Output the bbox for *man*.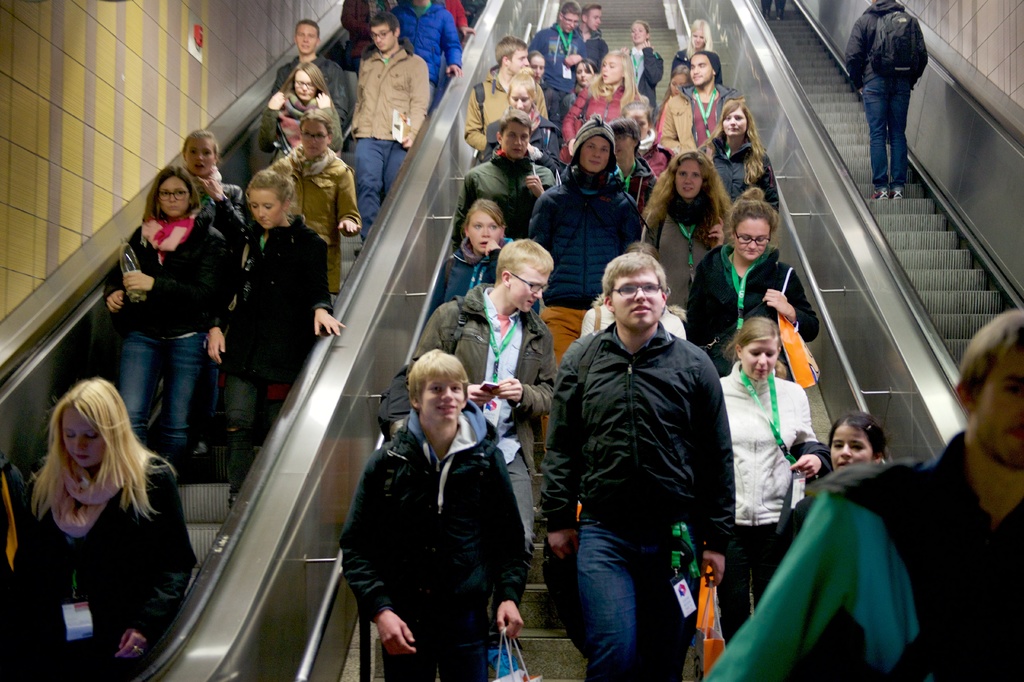
(left=256, top=17, right=351, bottom=163).
